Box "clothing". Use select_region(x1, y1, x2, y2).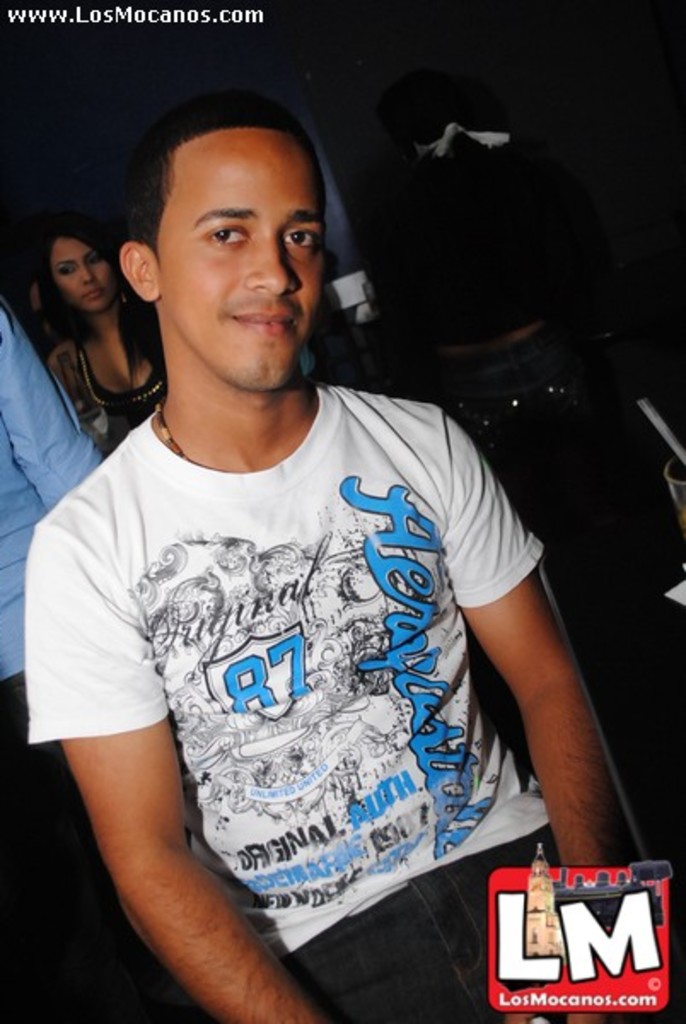
select_region(43, 338, 169, 451).
